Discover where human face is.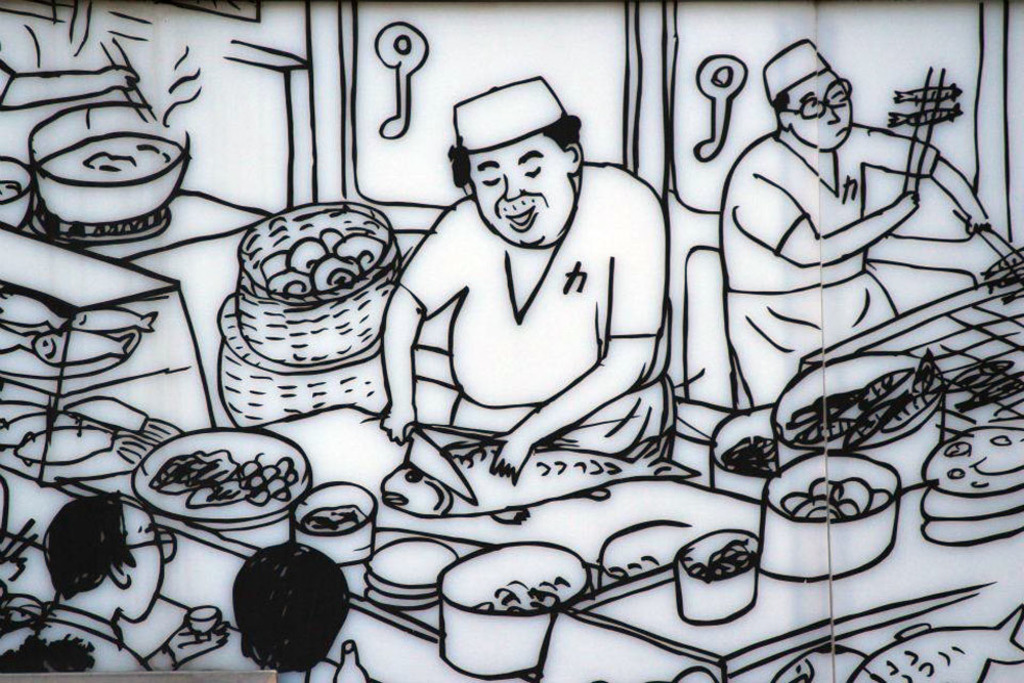
Discovered at {"left": 788, "top": 70, "right": 852, "bottom": 150}.
